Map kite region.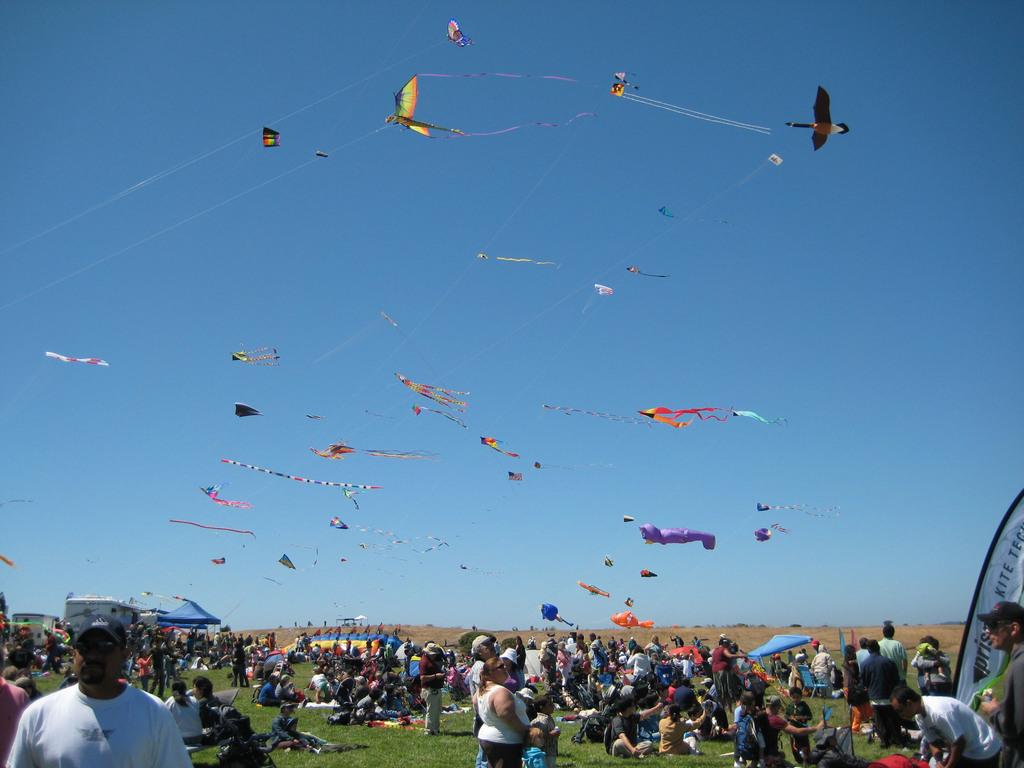
Mapped to <box>730,410,790,428</box>.
